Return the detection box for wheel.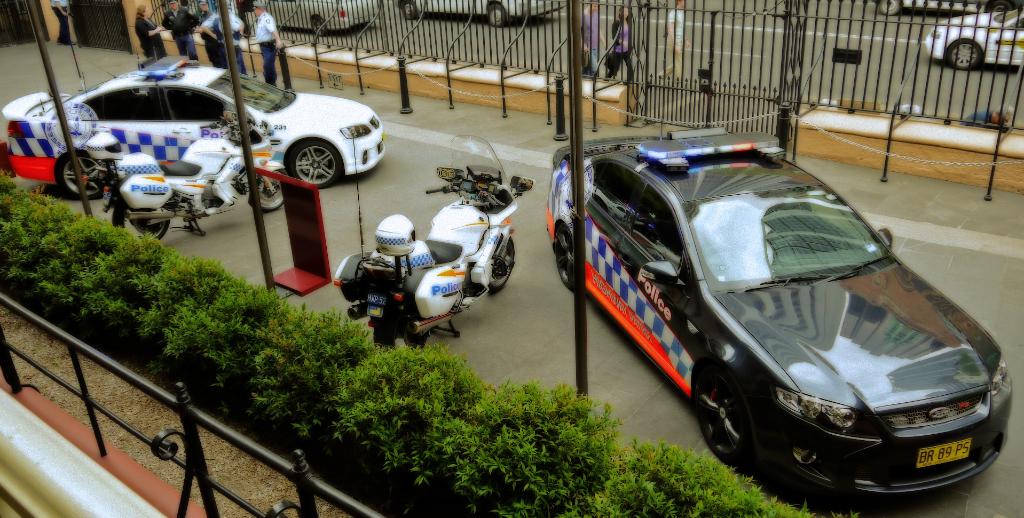
[311,15,327,37].
